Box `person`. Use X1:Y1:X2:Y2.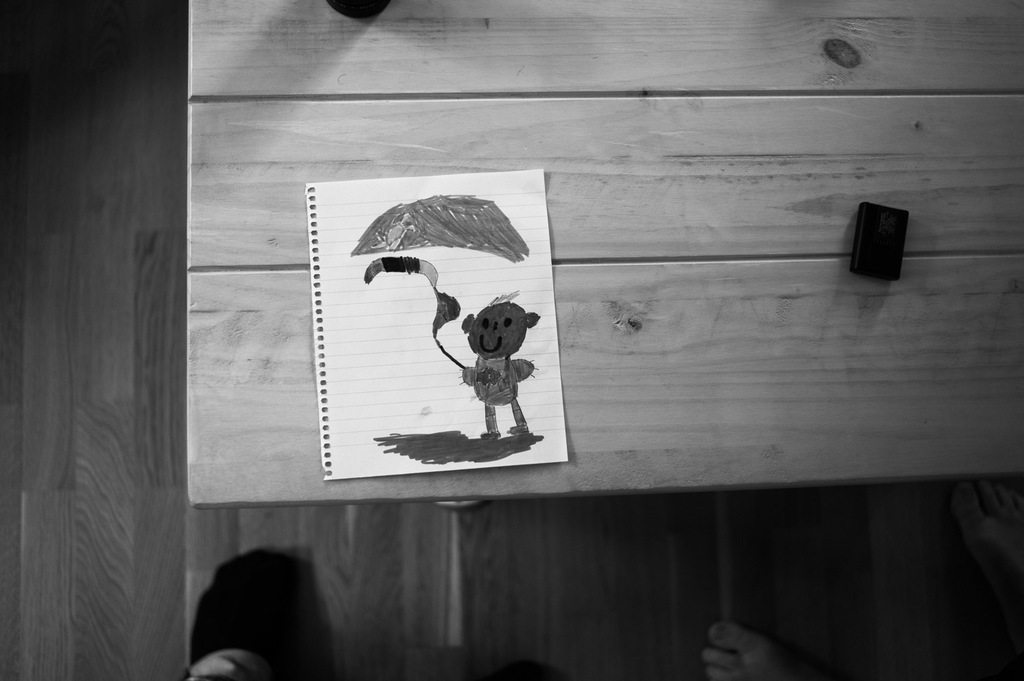
444:287:534:424.
